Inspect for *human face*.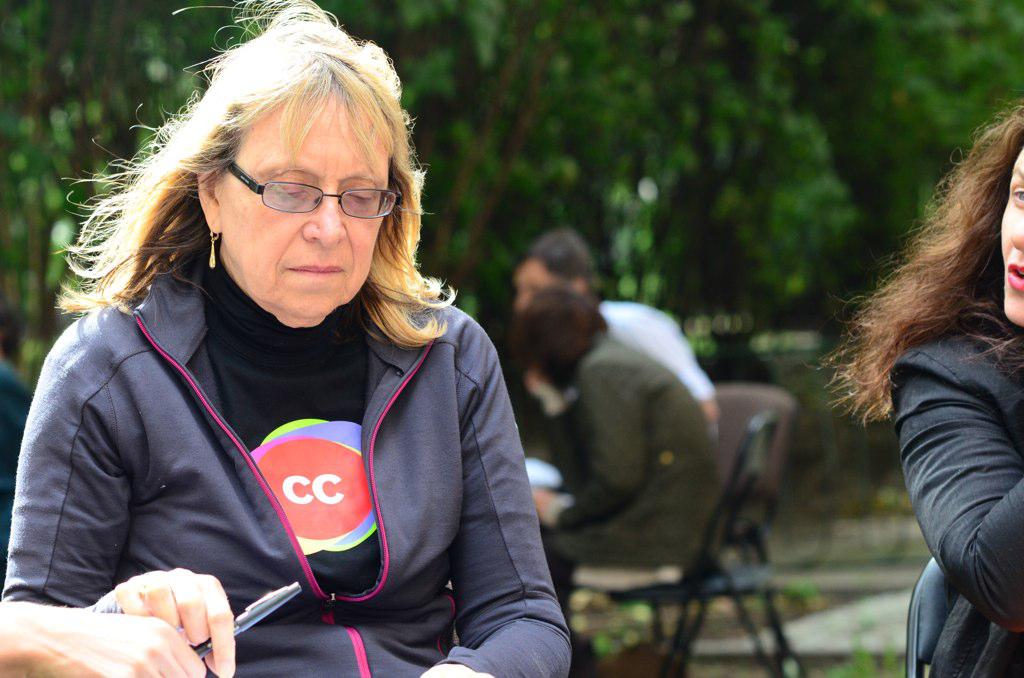
Inspection: <bbox>218, 98, 390, 320</bbox>.
